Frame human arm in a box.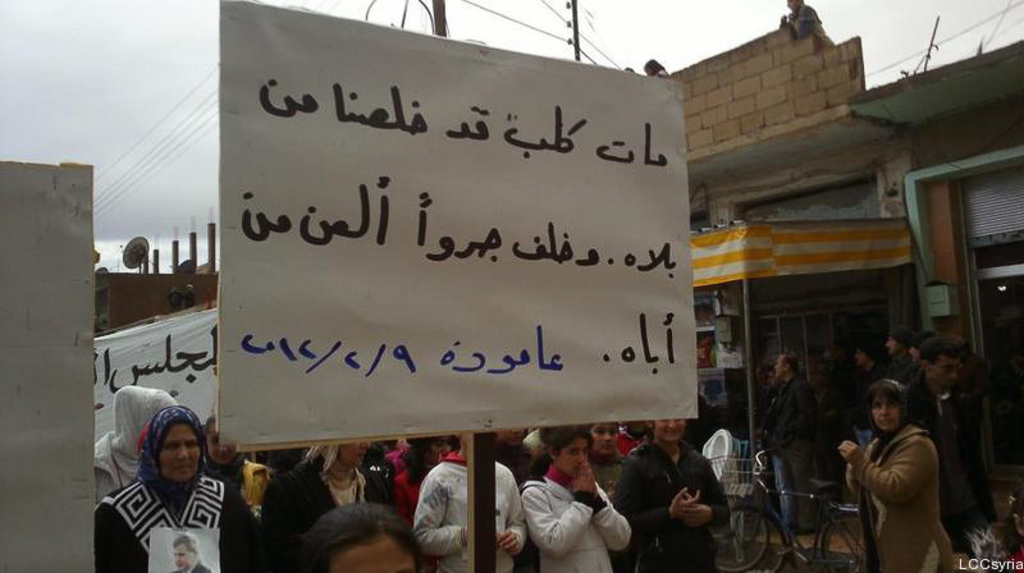
{"left": 678, "top": 468, "right": 733, "bottom": 532}.
